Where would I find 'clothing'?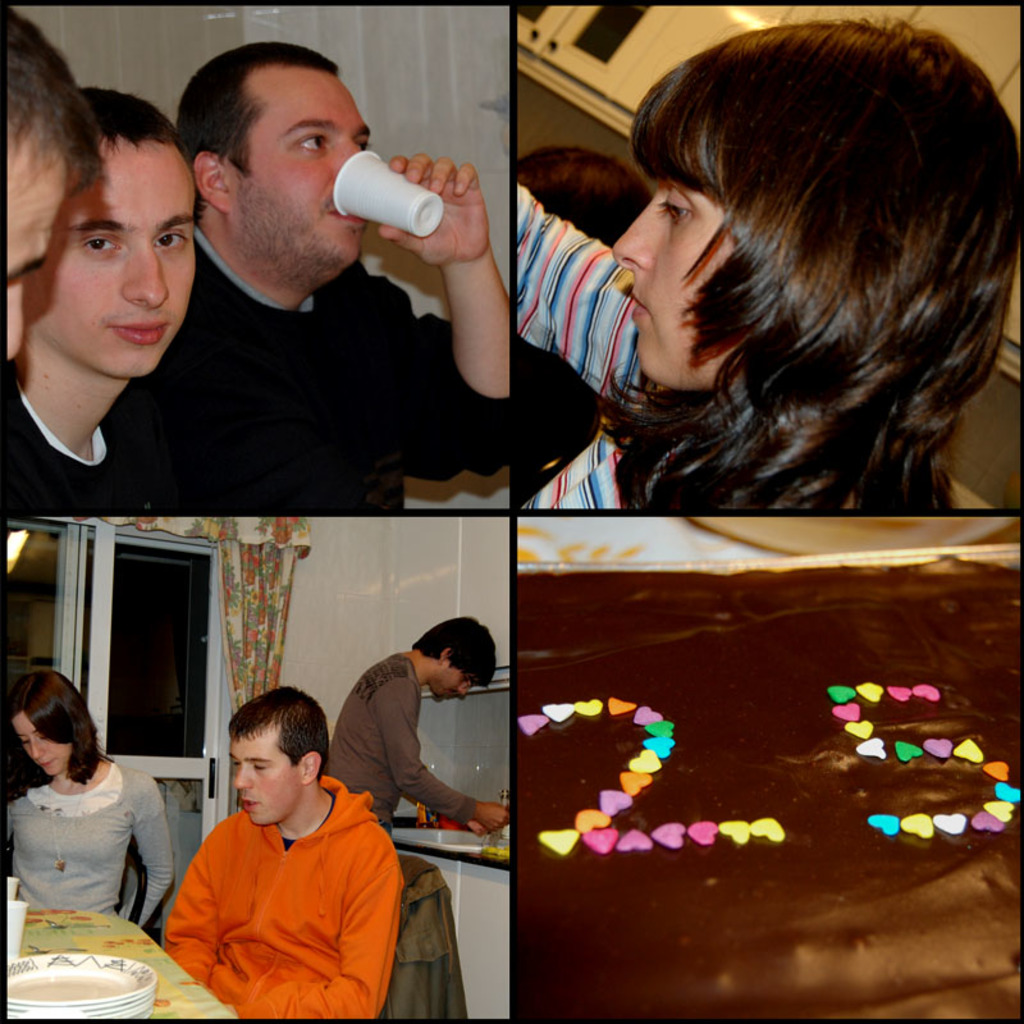
At 0, 372, 115, 522.
